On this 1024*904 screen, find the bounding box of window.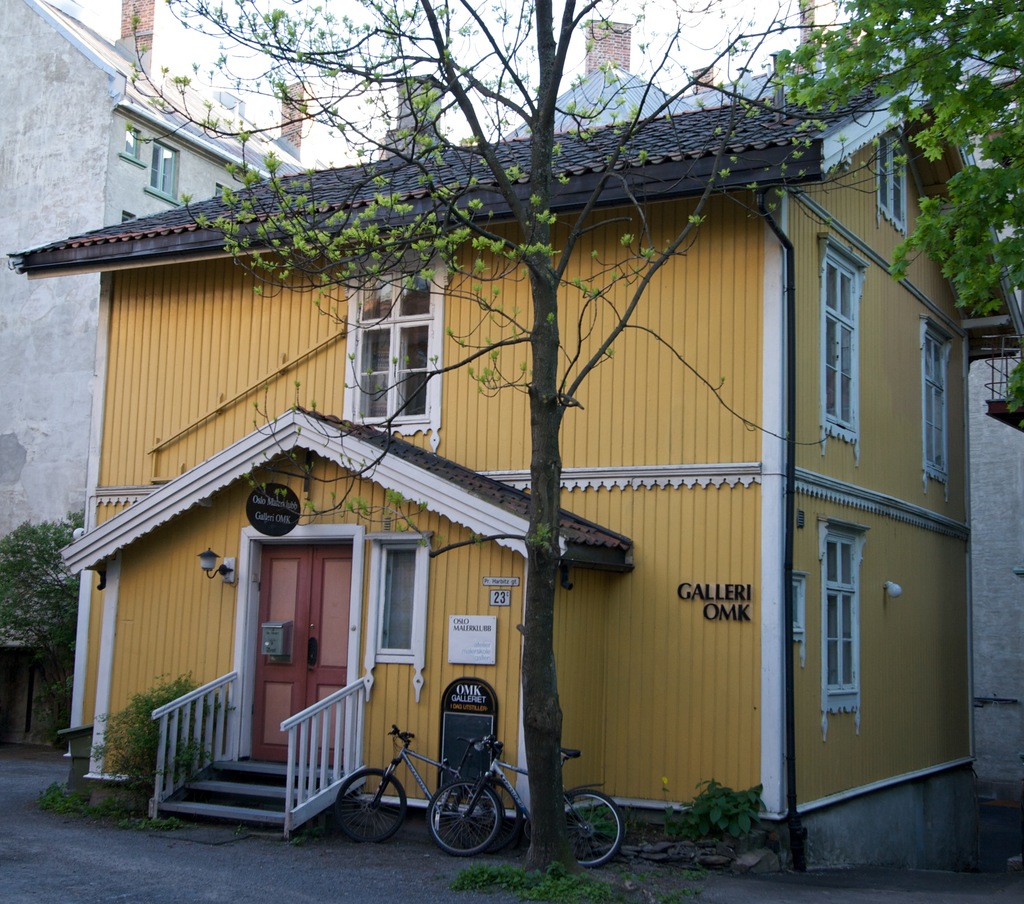
Bounding box: 140:141:186:205.
